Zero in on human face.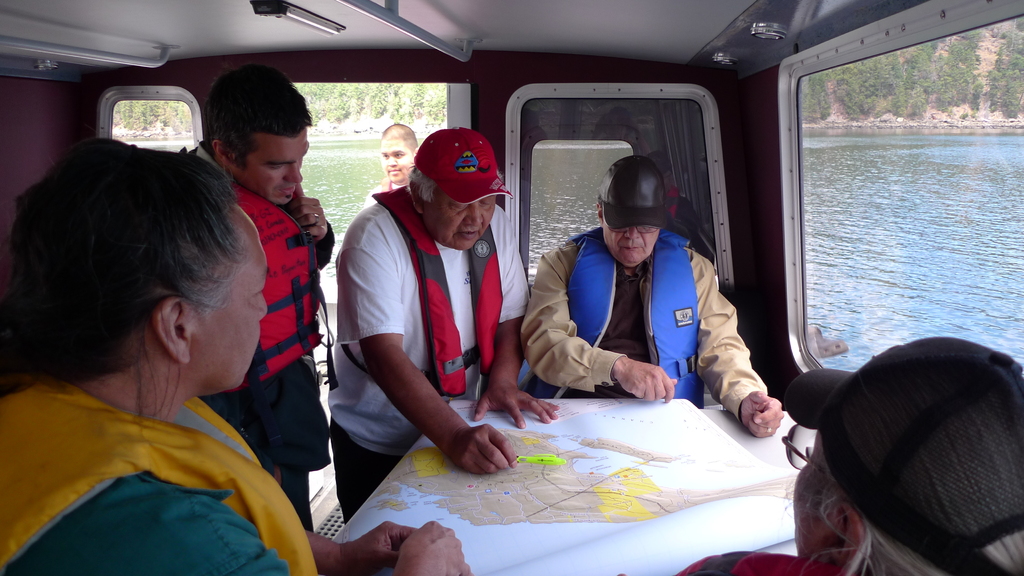
Zeroed in: {"left": 793, "top": 436, "right": 835, "bottom": 557}.
